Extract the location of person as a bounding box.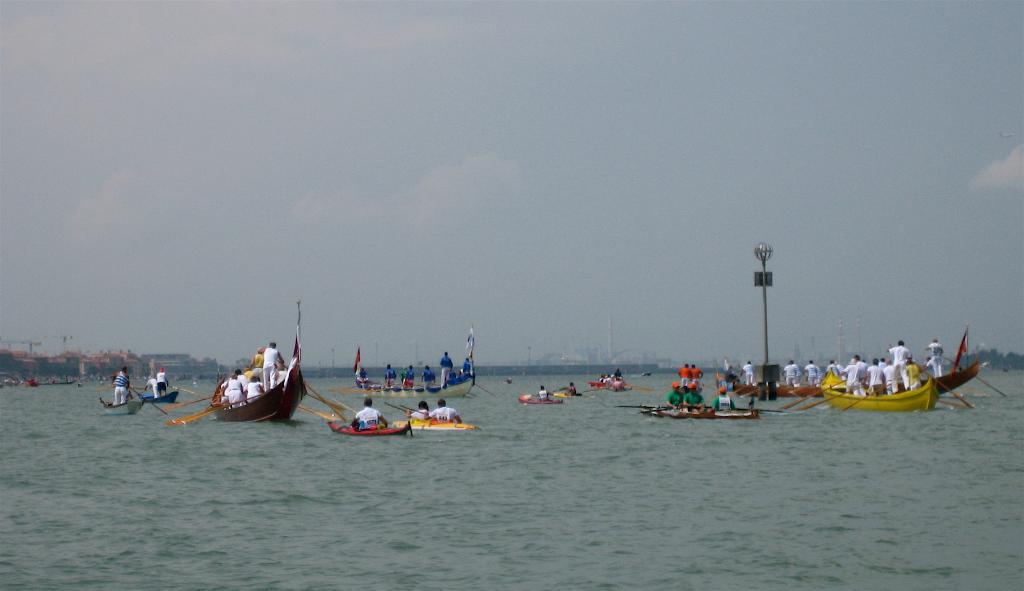
select_region(529, 385, 554, 405).
